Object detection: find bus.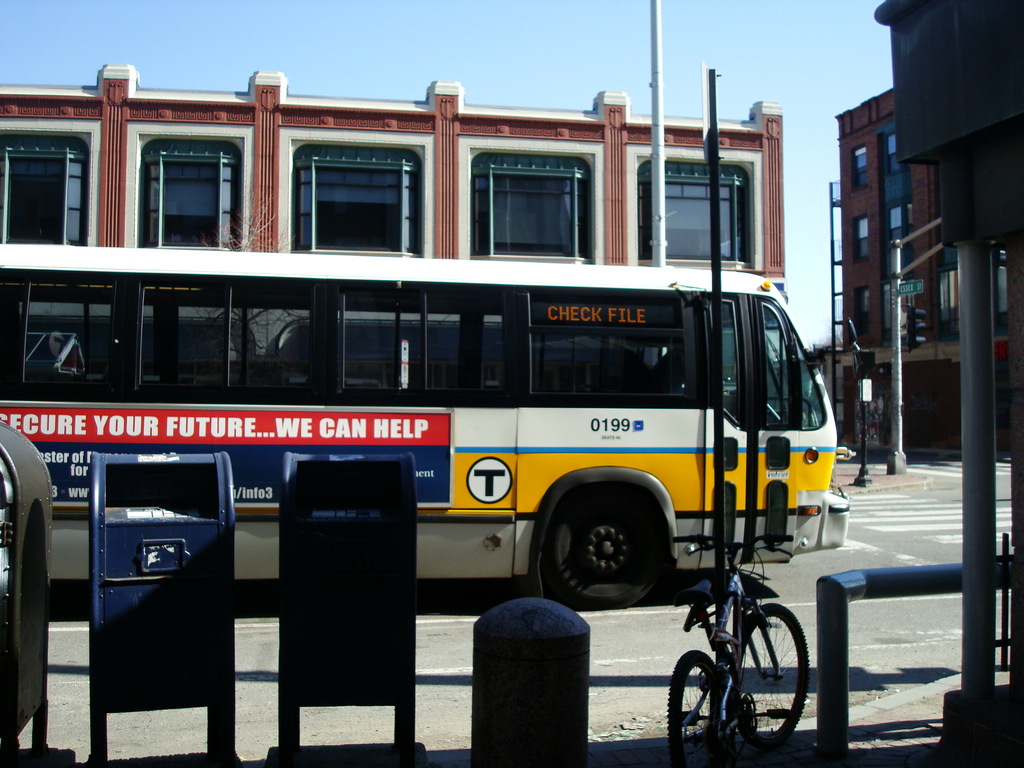
0:253:852:607.
